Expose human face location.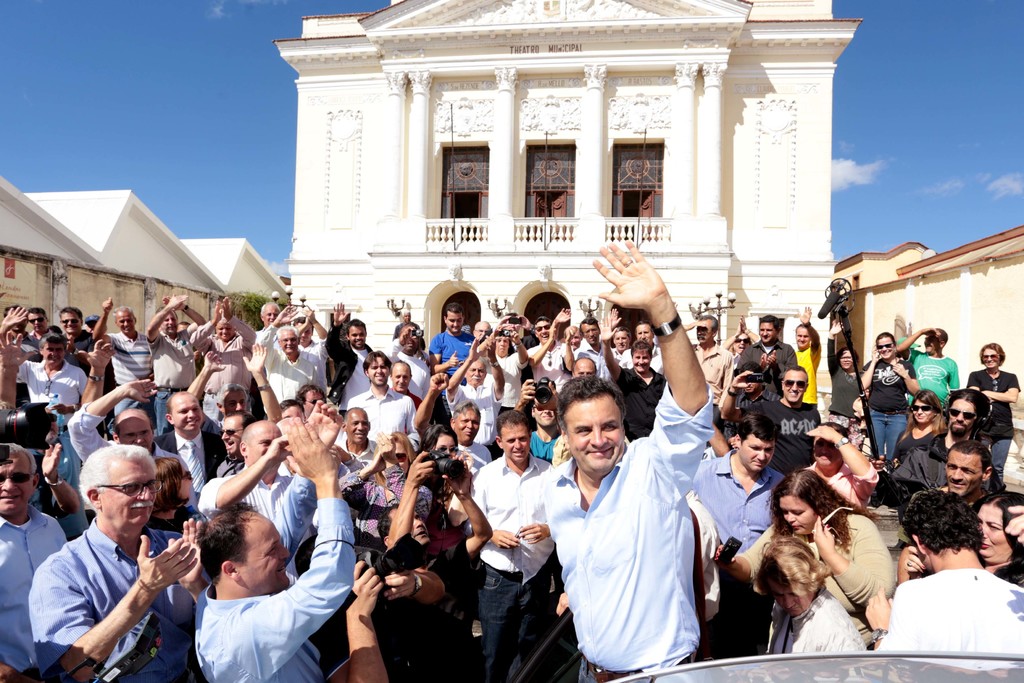
Exposed at [x1=349, y1=411, x2=371, y2=444].
